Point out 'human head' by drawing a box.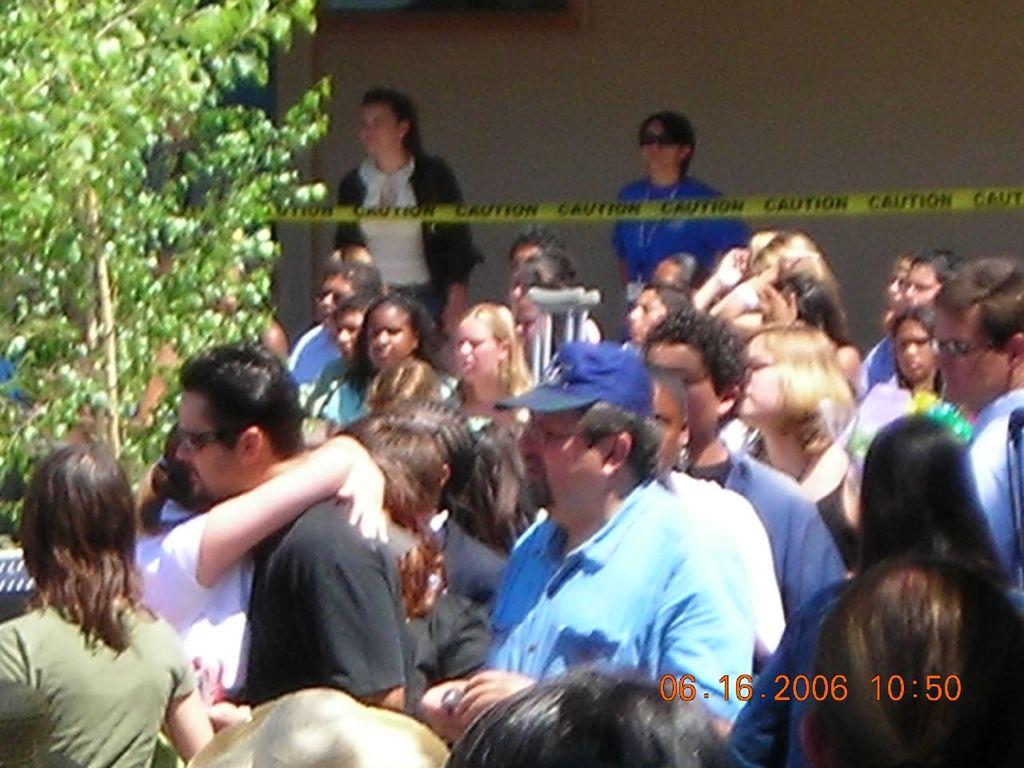
{"x1": 625, "y1": 286, "x2": 697, "y2": 342}.
